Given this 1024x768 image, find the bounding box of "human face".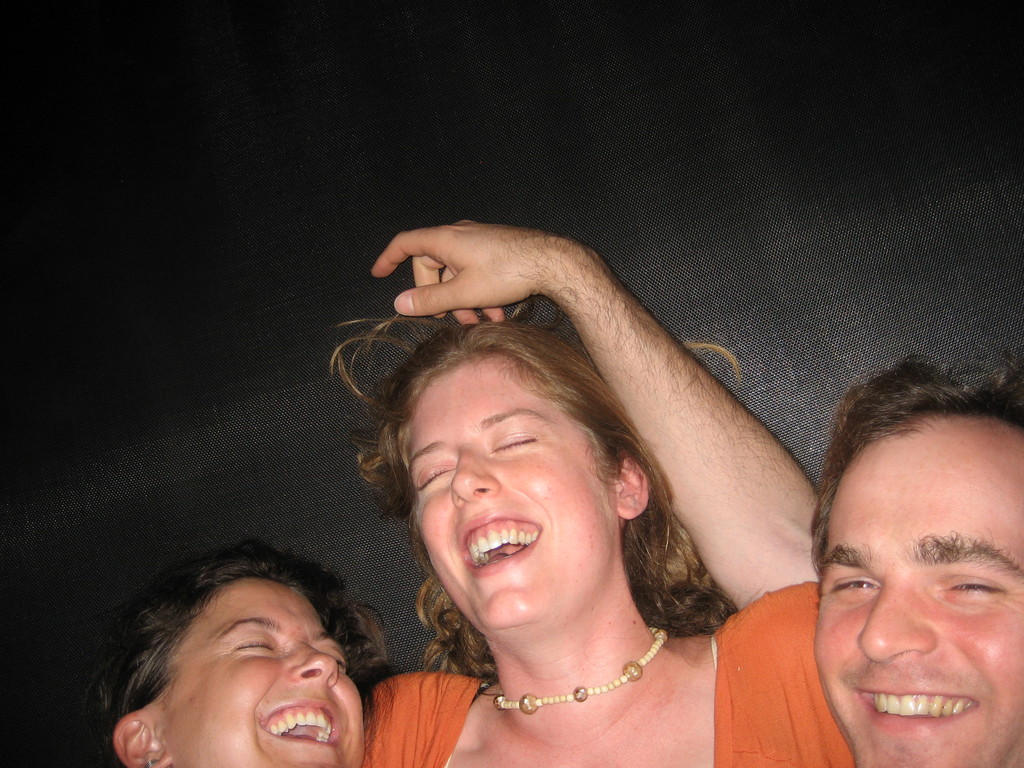
{"left": 814, "top": 438, "right": 1023, "bottom": 767}.
